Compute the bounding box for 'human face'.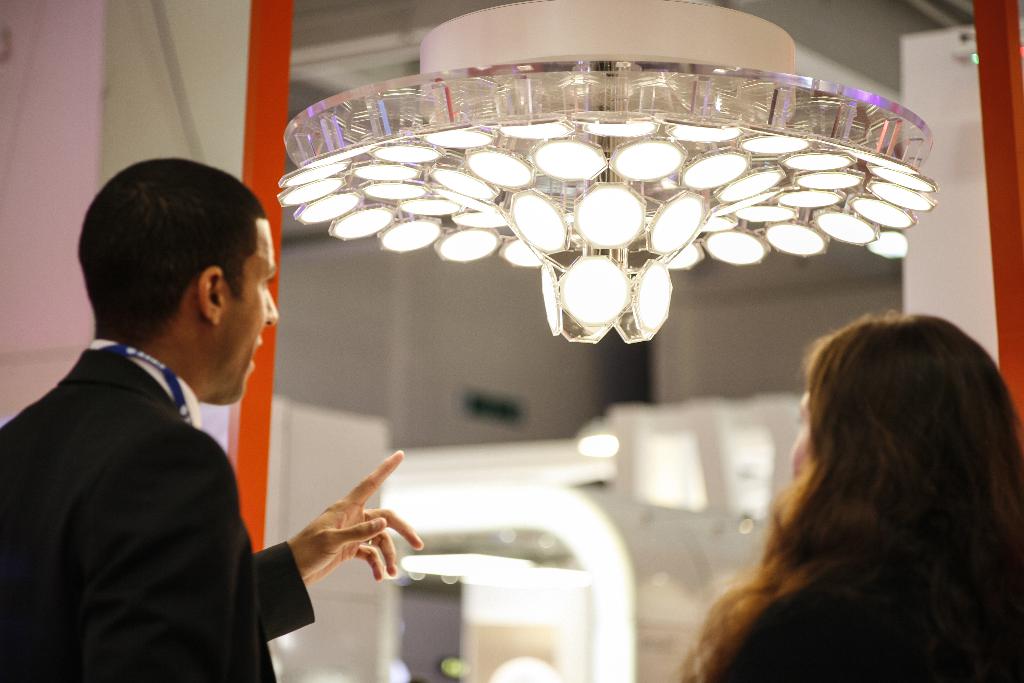
locate(788, 386, 815, 484).
